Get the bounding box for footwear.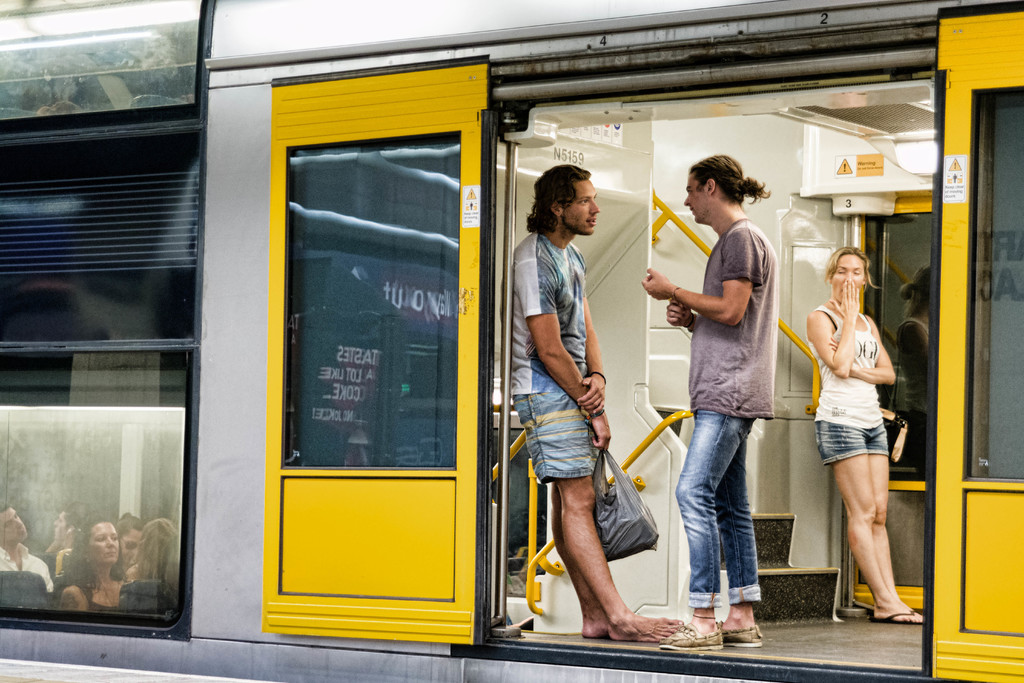
bbox=(708, 623, 767, 646).
